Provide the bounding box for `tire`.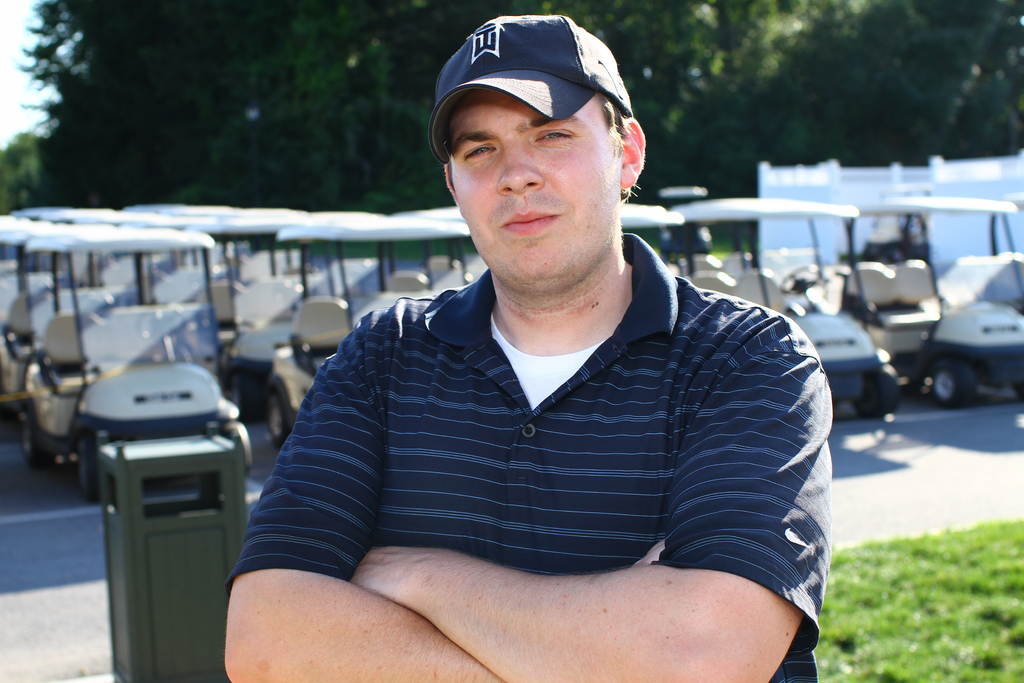
bbox=[925, 358, 966, 402].
